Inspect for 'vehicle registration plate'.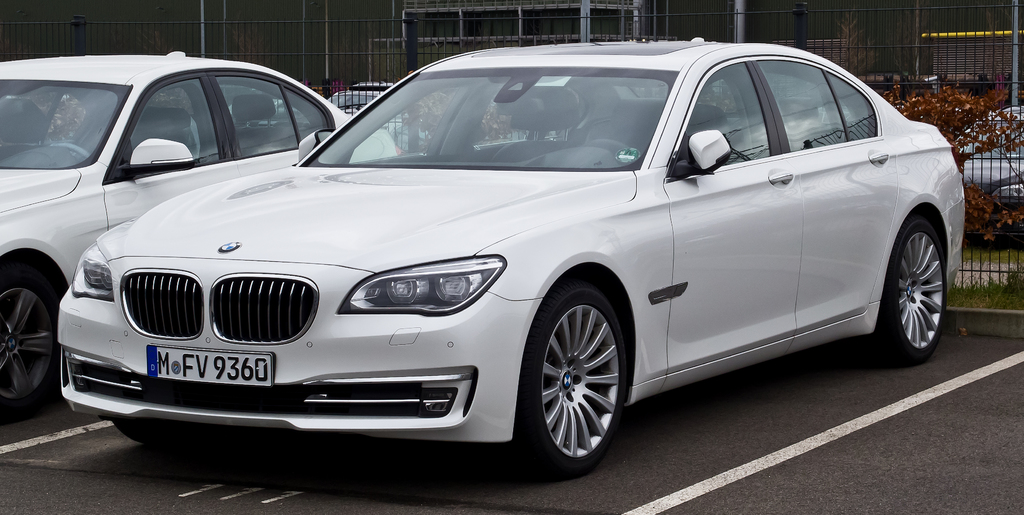
Inspection: bbox=[147, 348, 271, 385].
